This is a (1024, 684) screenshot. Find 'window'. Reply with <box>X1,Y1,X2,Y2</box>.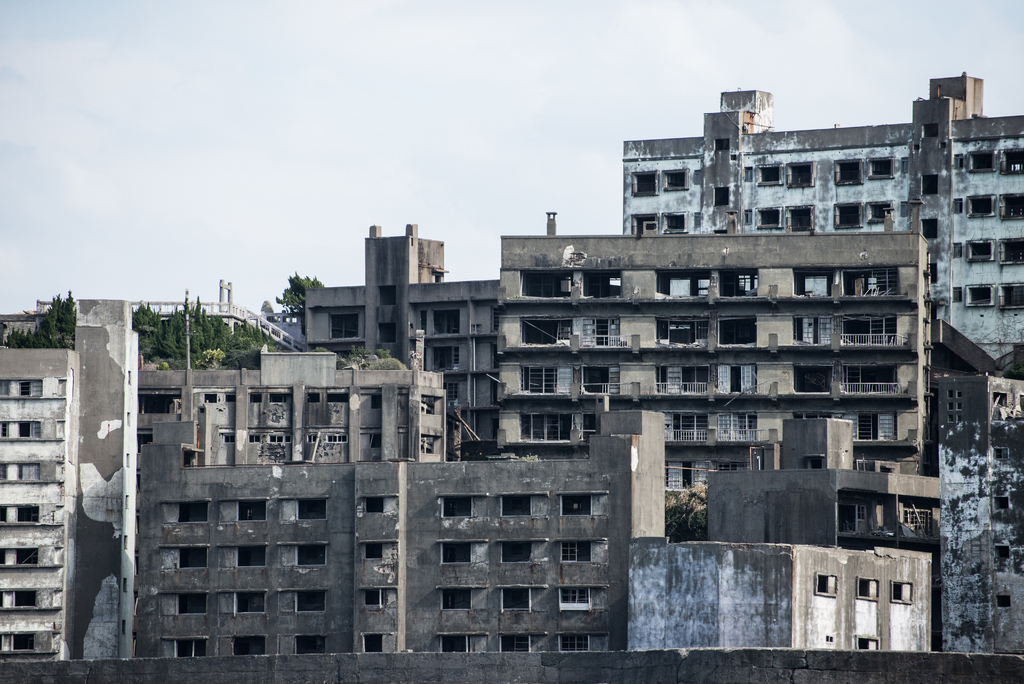
<box>14,631,39,651</box>.
